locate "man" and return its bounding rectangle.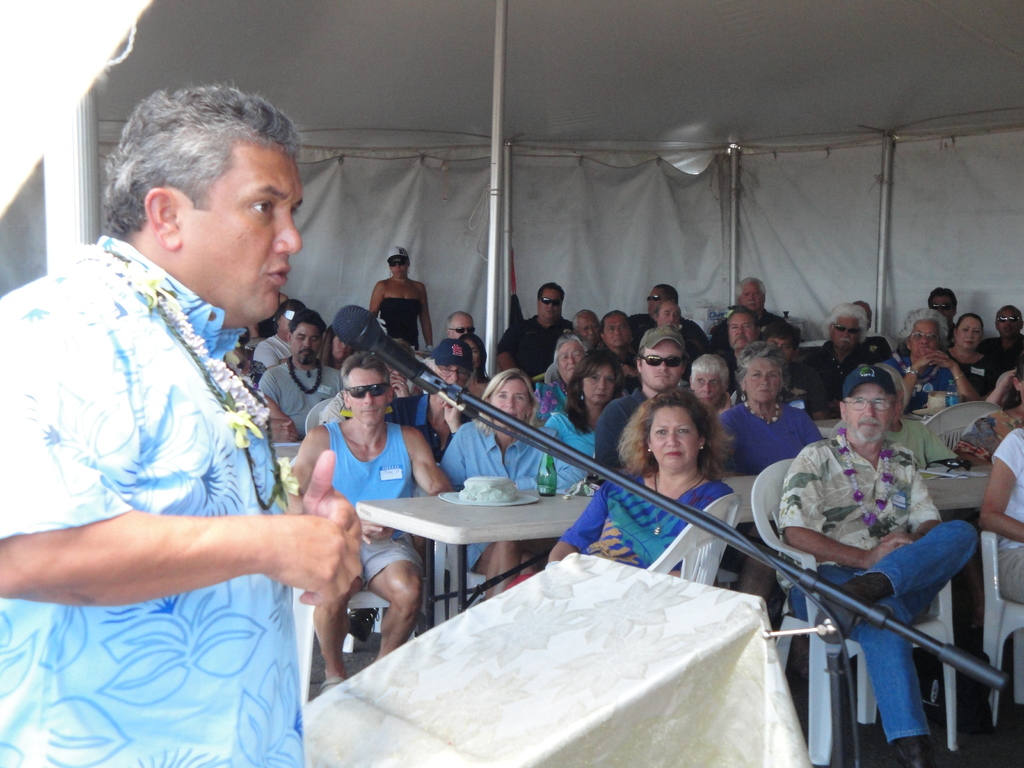
[733,275,797,339].
